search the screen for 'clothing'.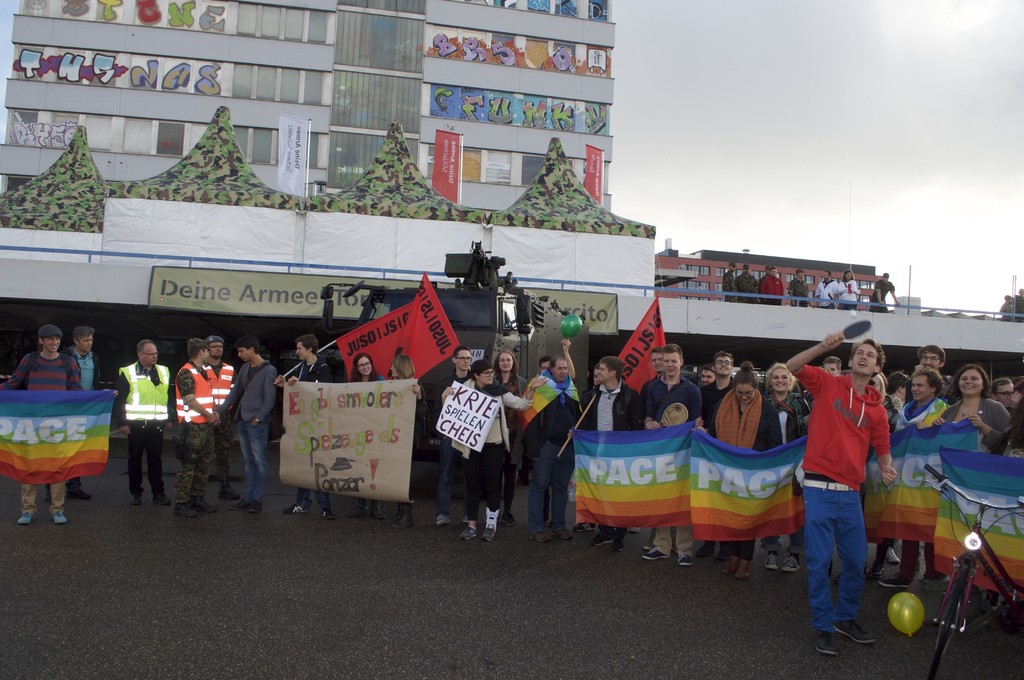
Found at (x1=519, y1=384, x2=588, y2=529).
